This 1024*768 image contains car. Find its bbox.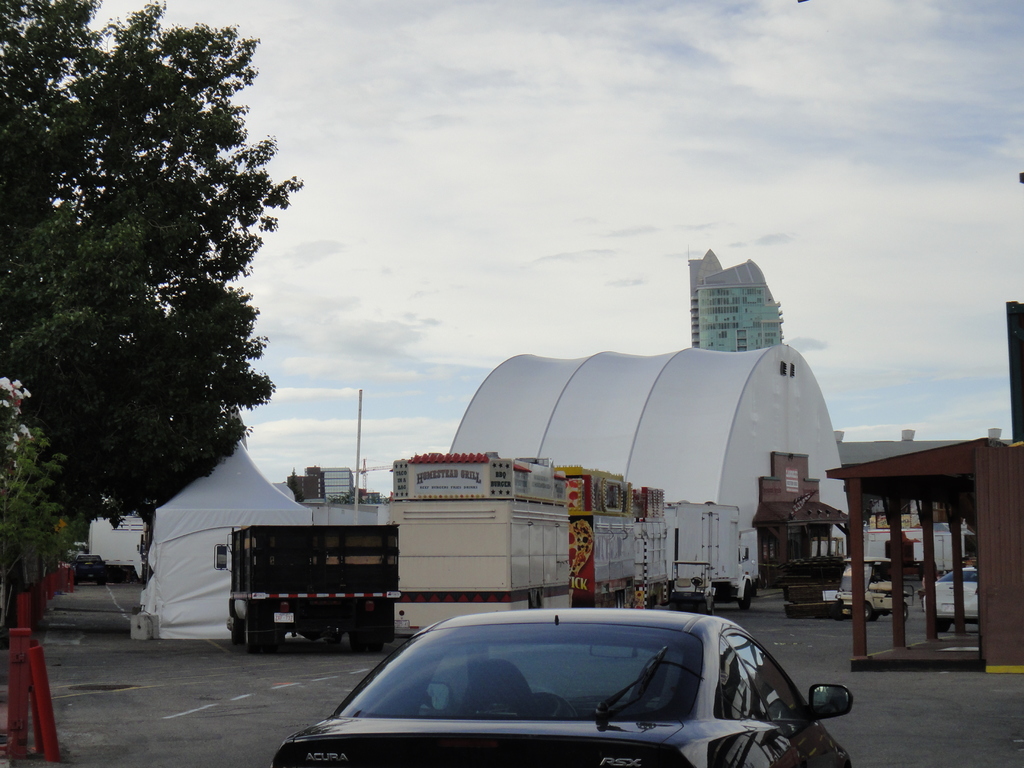
(933, 565, 983, 633).
